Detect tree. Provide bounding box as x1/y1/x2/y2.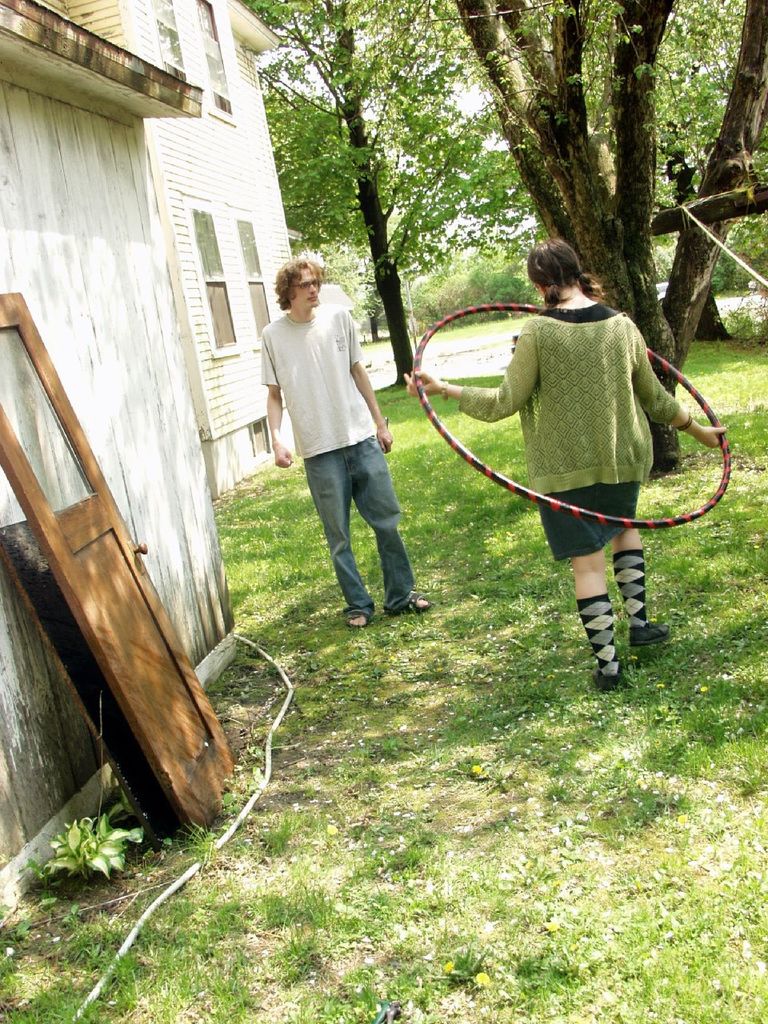
438/0/767/476.
